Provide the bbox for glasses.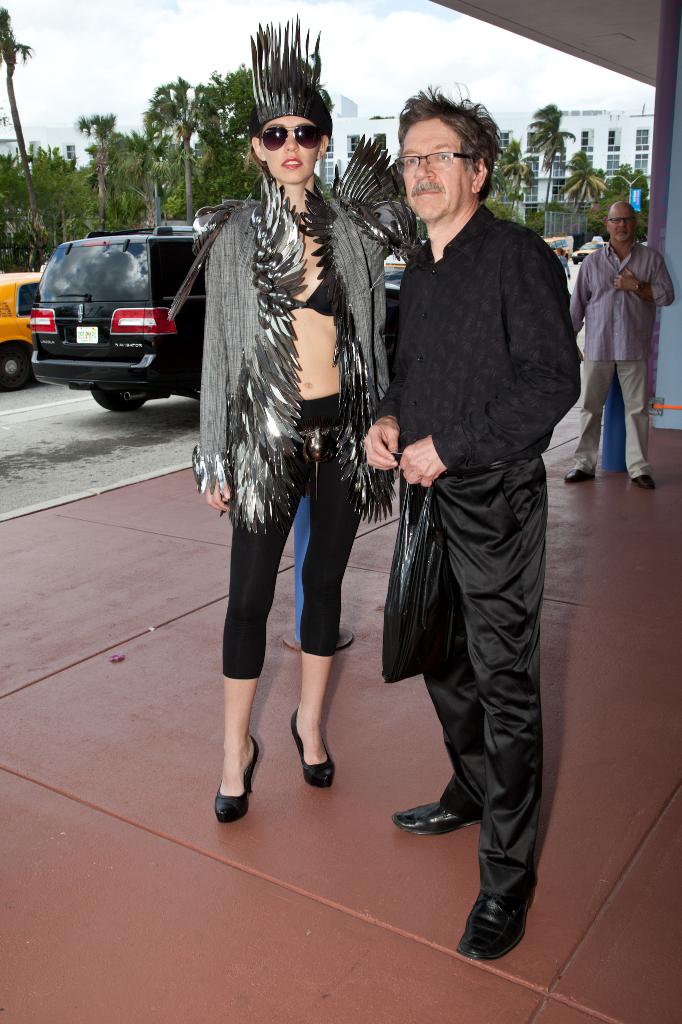
[607, 218, 636, 223].
